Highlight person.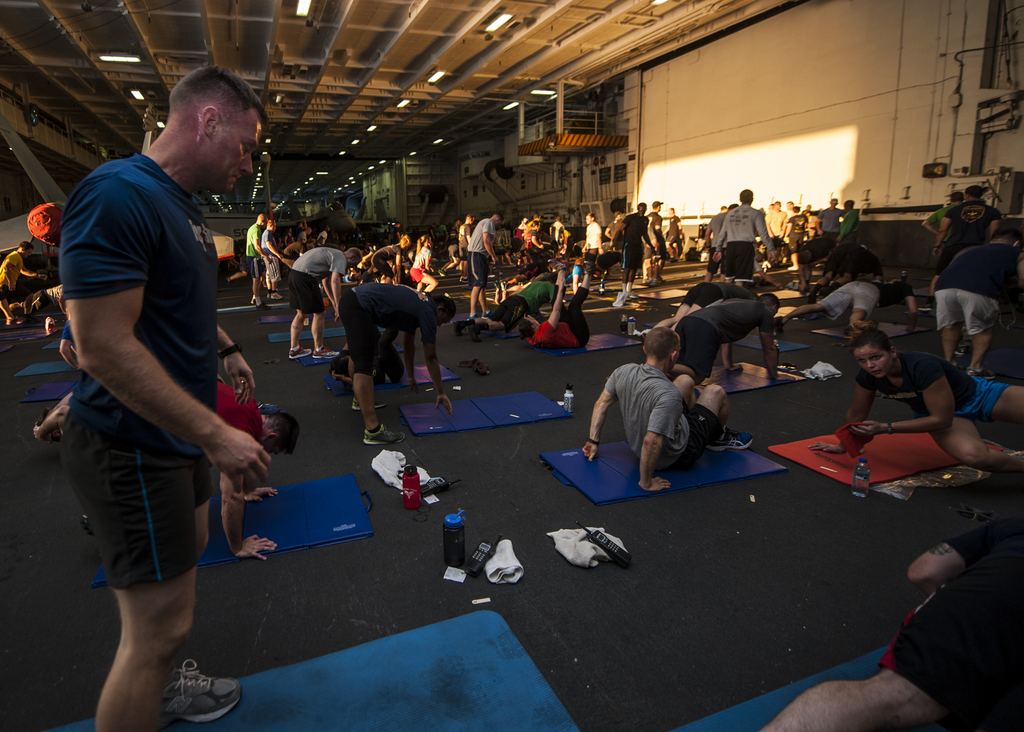
Highlighted region: bbox(552, 210, 569, 252).
